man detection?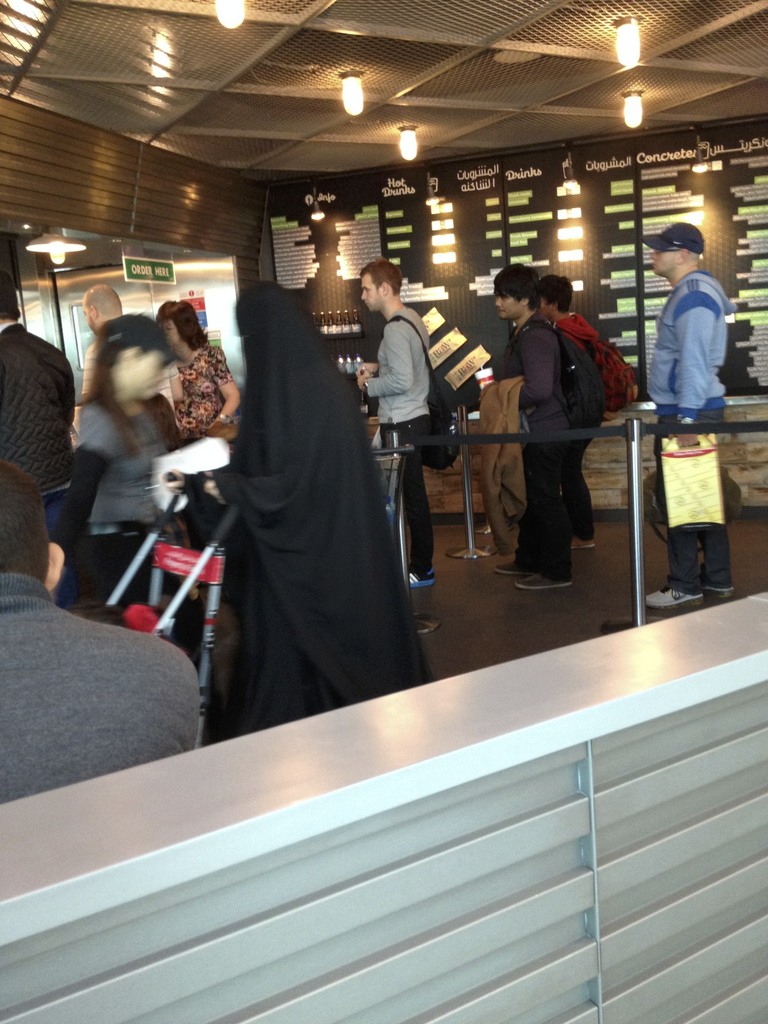
(536, 275, 601, 548)
